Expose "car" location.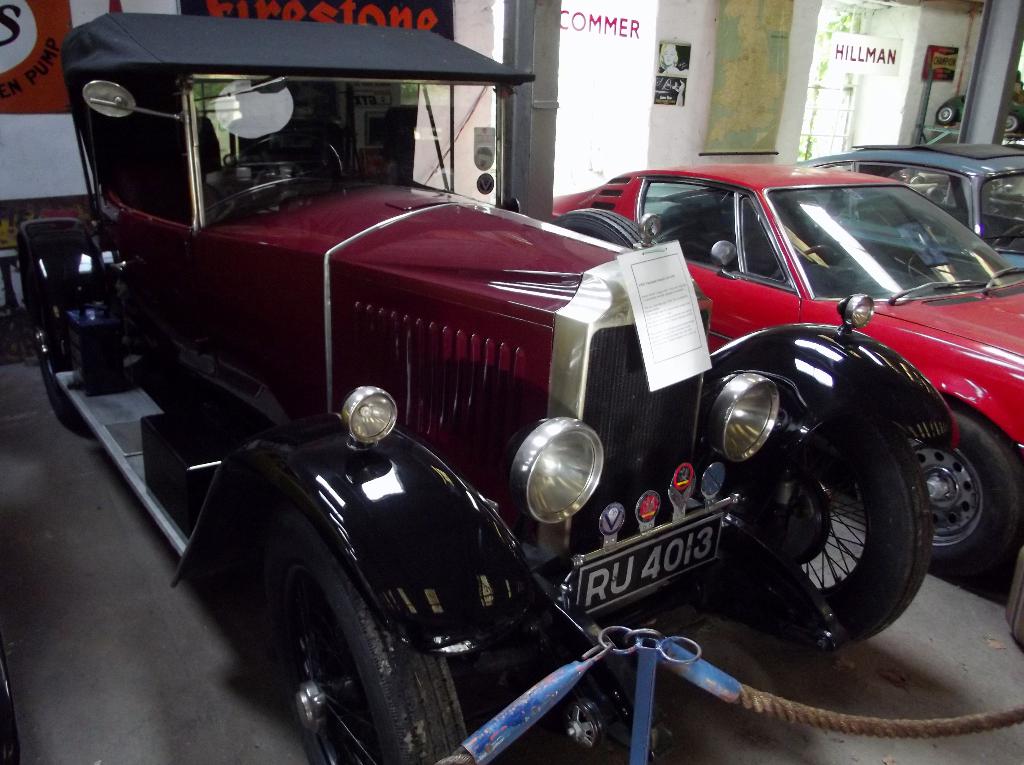
Exposed at (left=15, top=15, right=961, bottom=764).
